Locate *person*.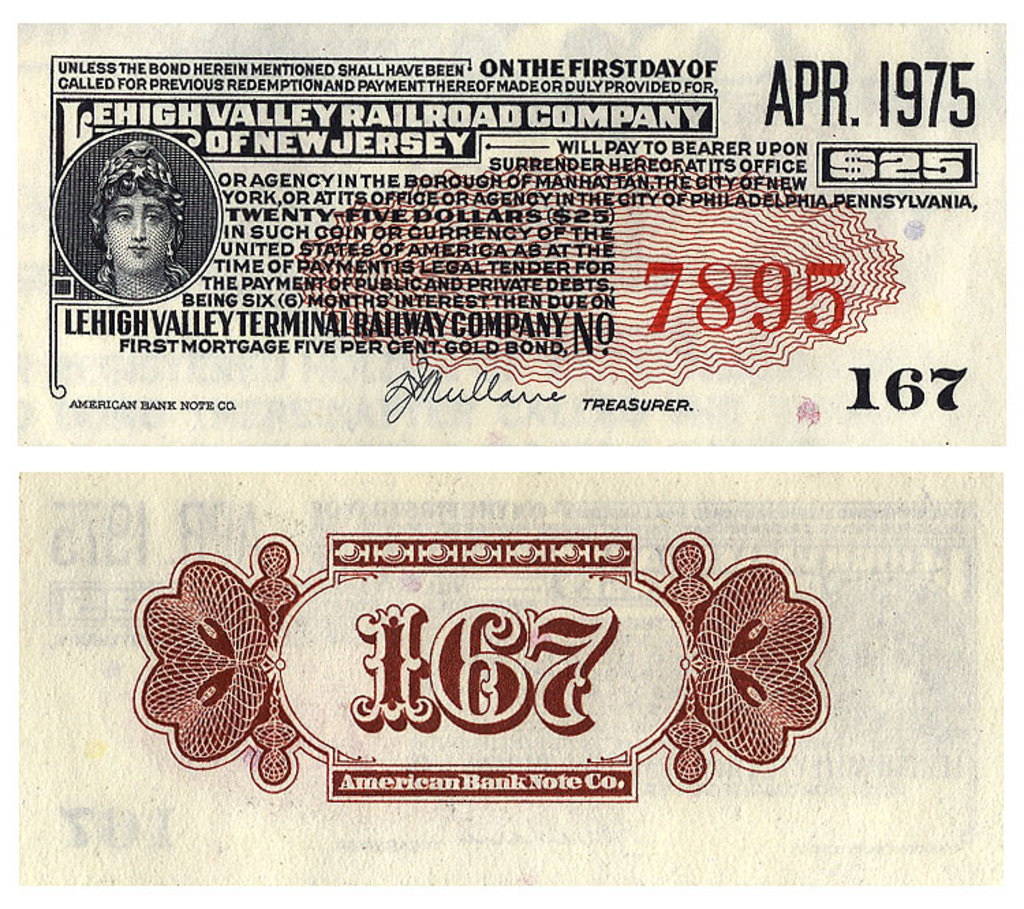
Bounding box: locate(86, 143, 193, 293).
